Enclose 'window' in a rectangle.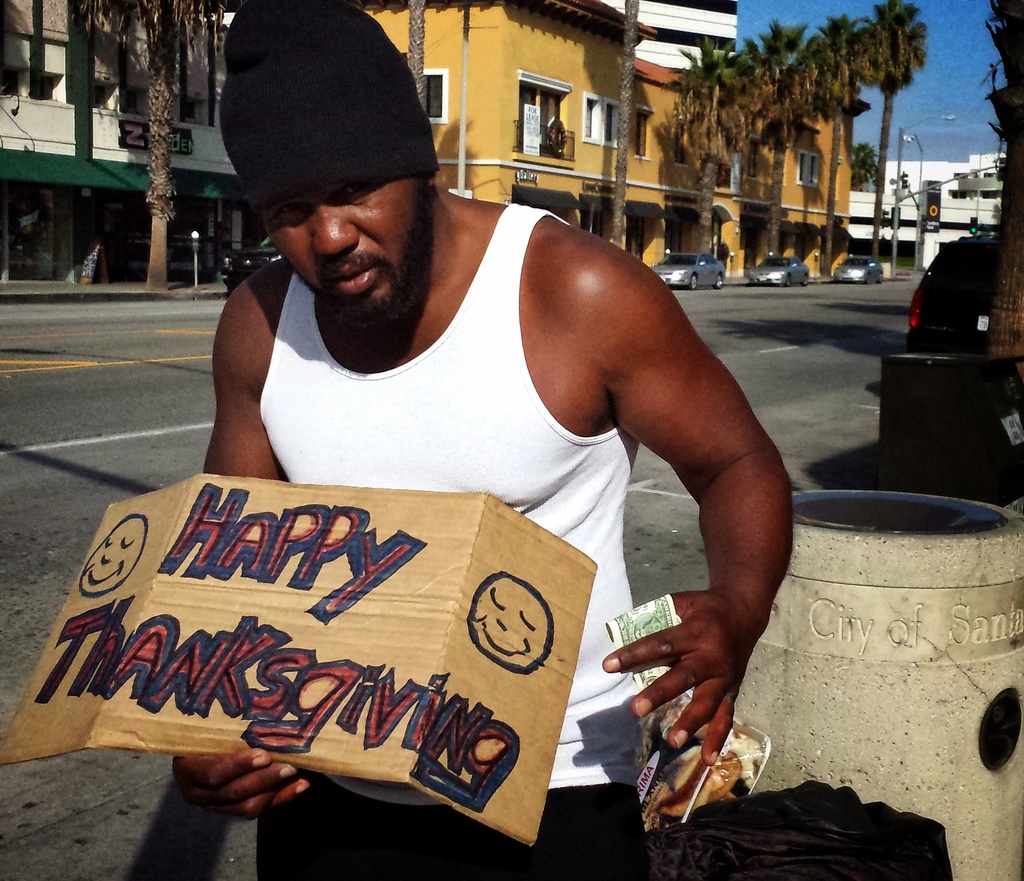
422:69:451:125.
